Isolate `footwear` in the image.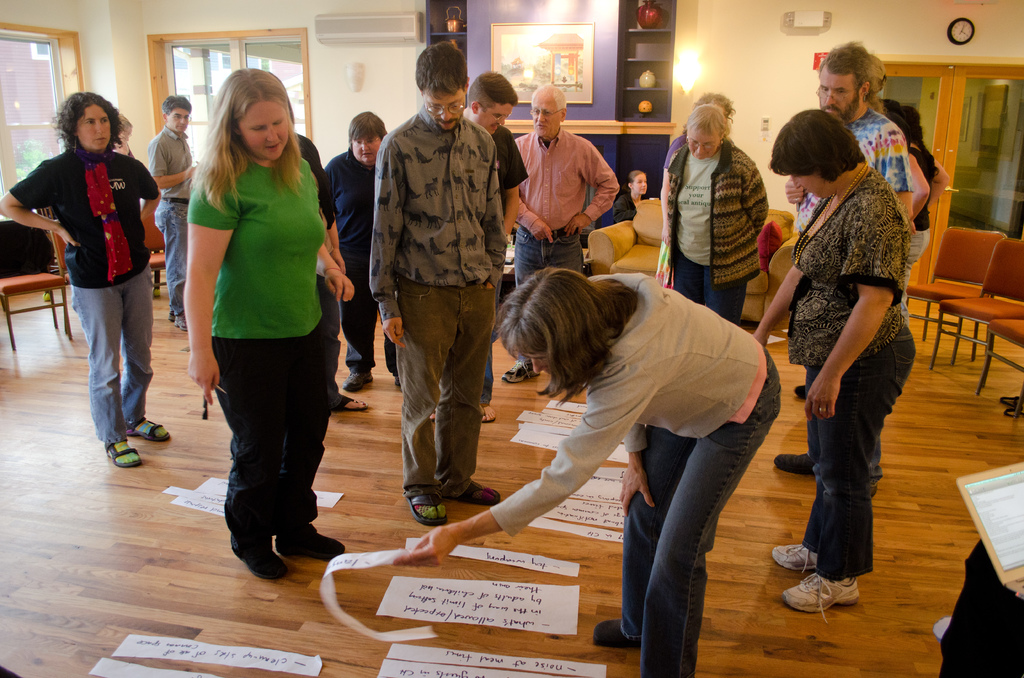
Isolated region: 781 560 866 634.
